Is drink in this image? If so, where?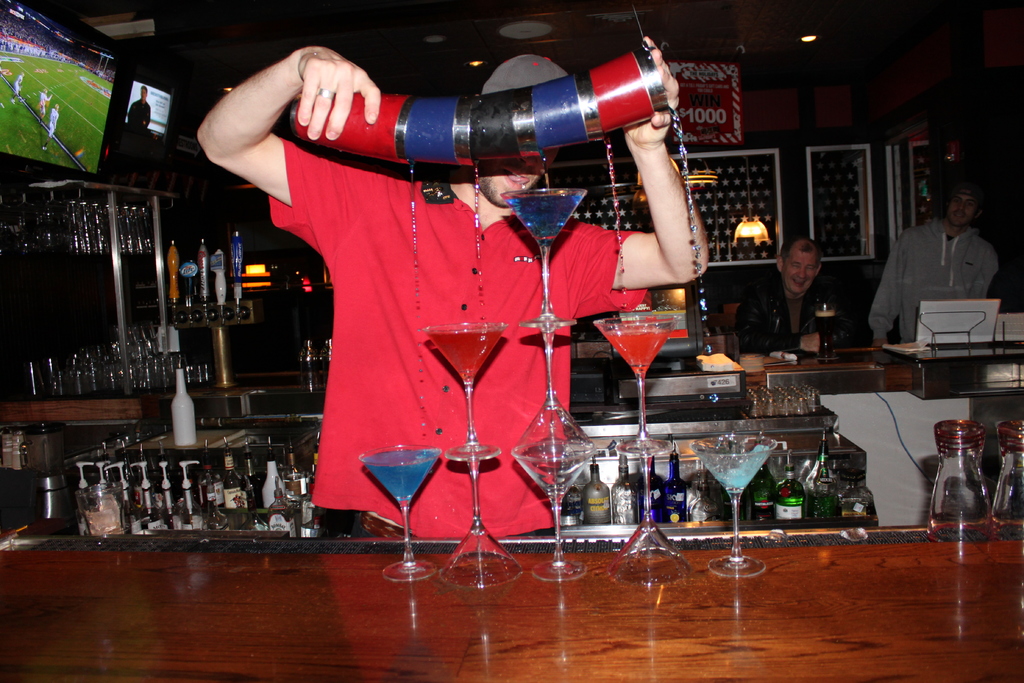
Yes, at (left=559, top=482, right=586, bottom=529).
